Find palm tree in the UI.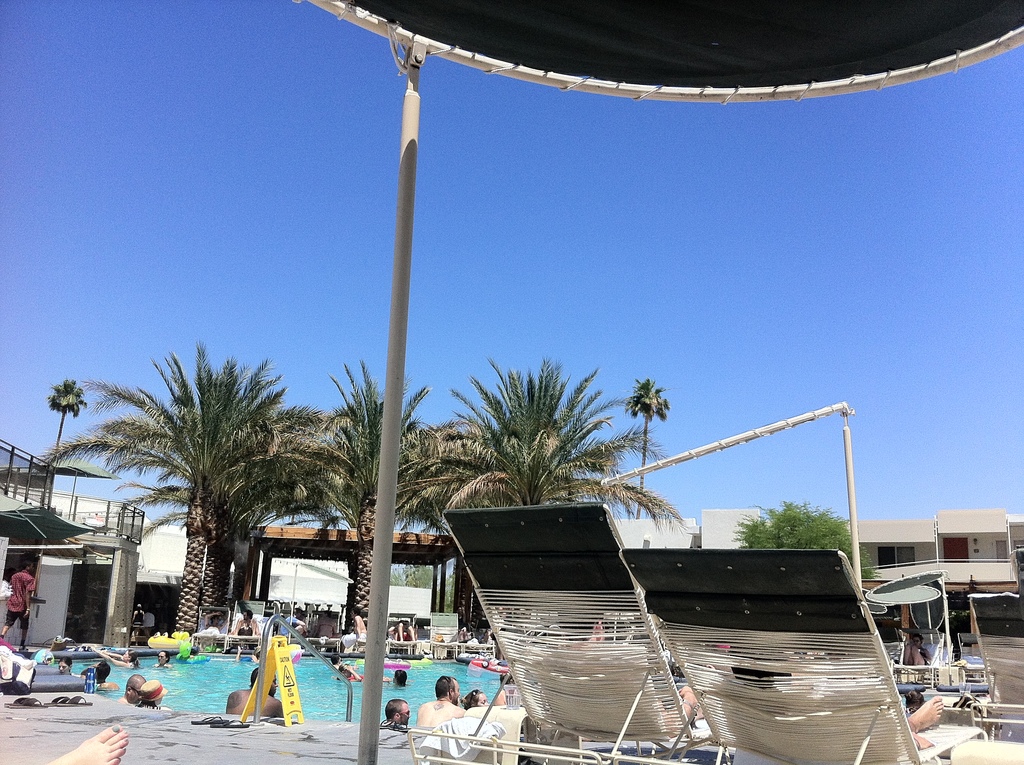
UI element at region(72, 351, 303, 654).
